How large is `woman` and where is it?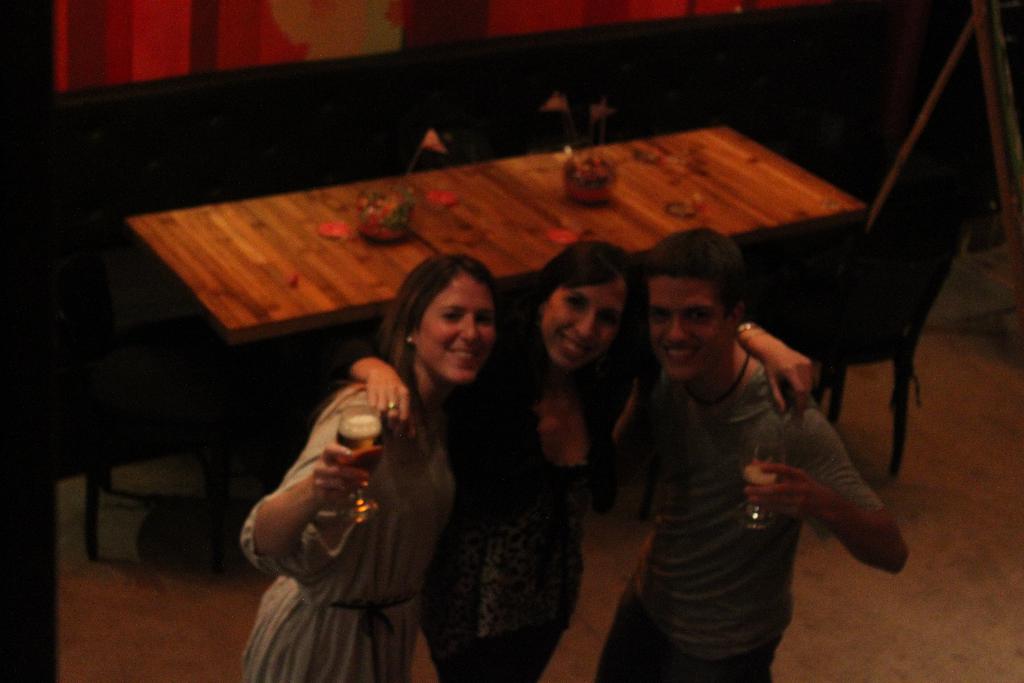
Bounding box: box(241, 255, 499, 682).
